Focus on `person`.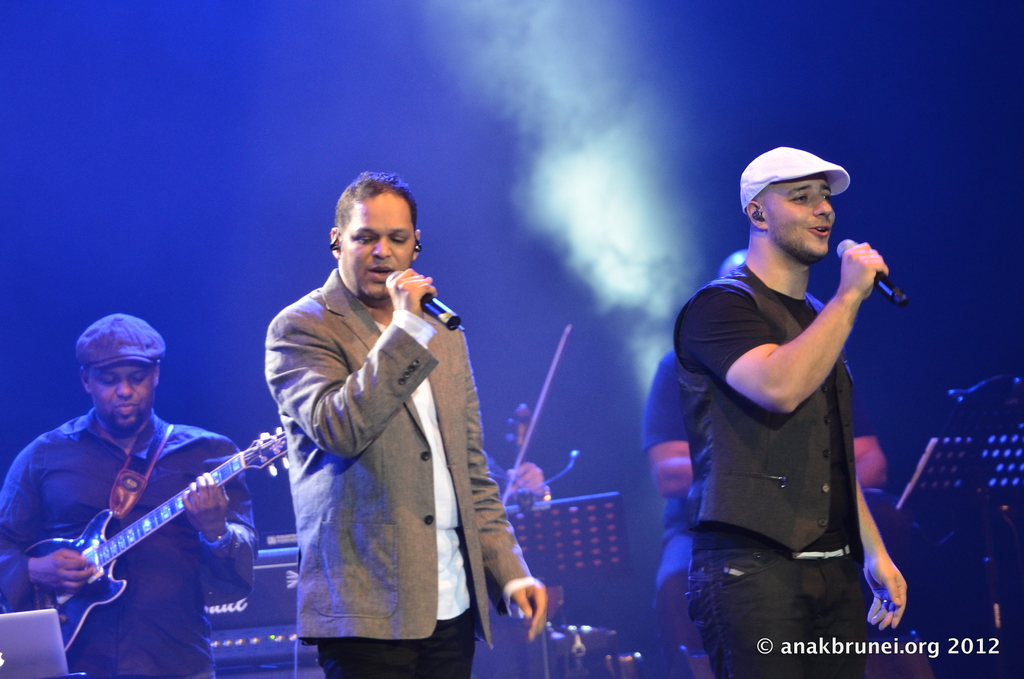
Focused at 263/164/547/675.
